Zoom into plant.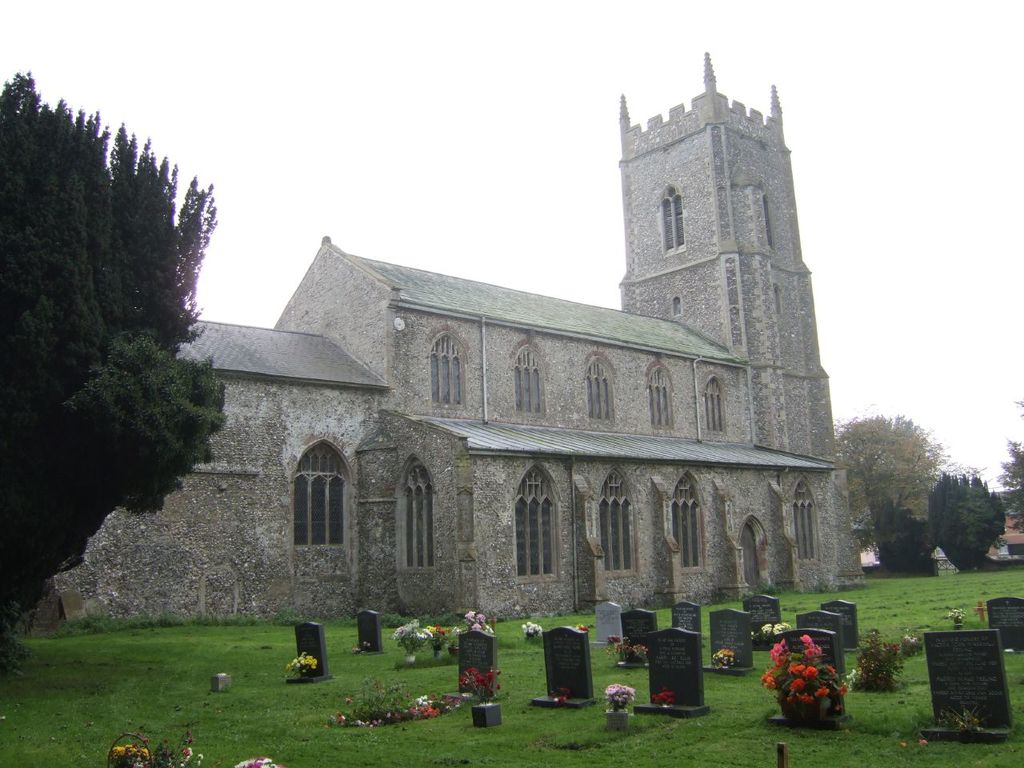
Zoom target: left=418, top=619, right=467, bottom=659.
